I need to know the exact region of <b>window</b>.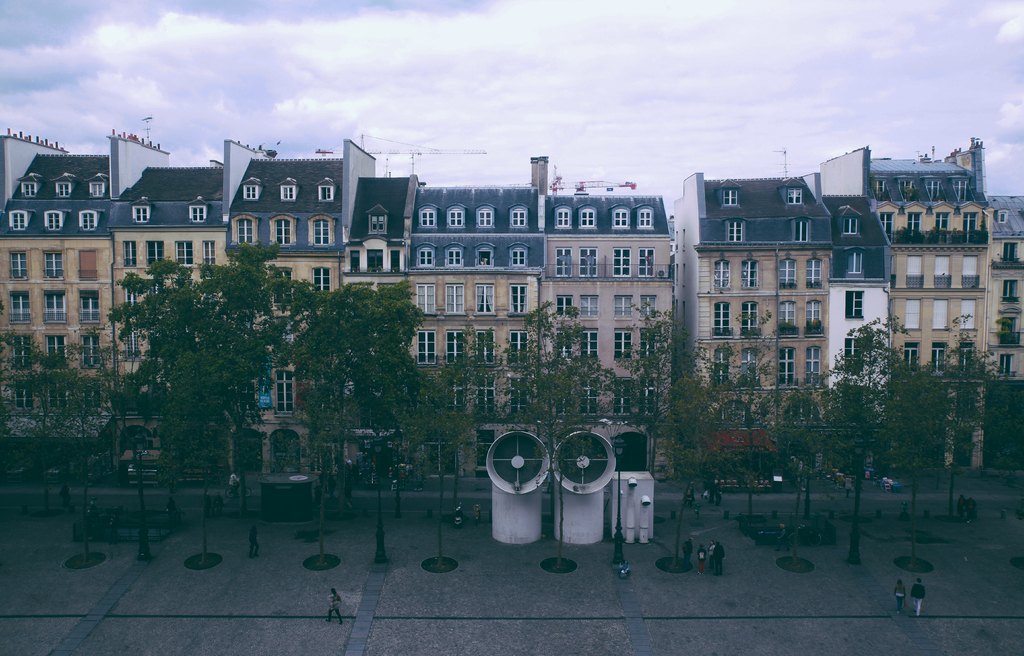
Region: box=[452, 204, 463, 222].
